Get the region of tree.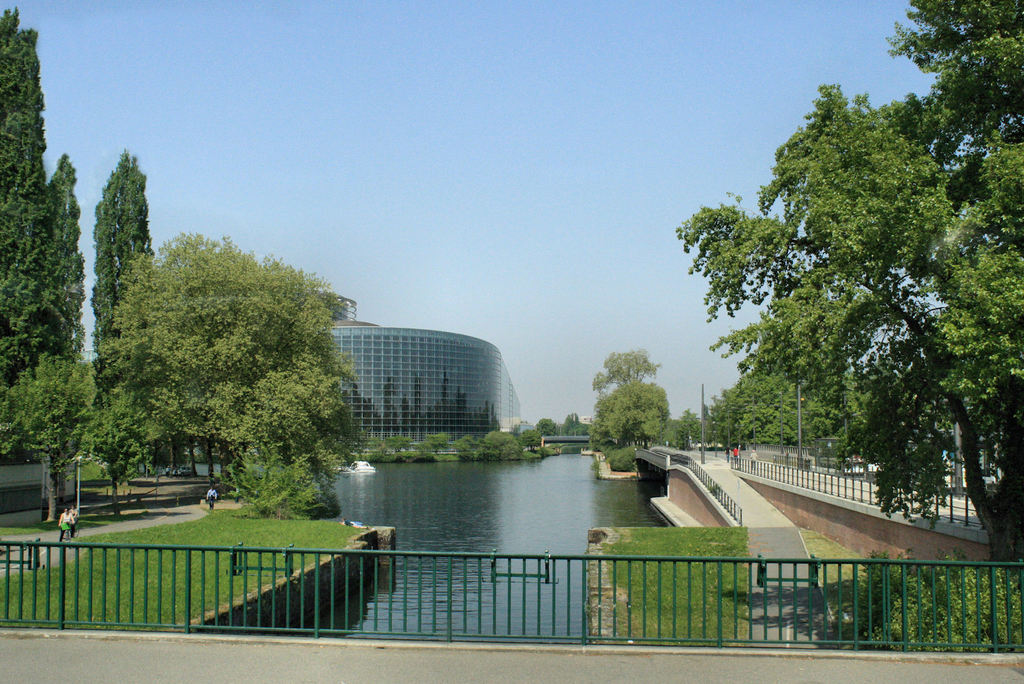
[94,147,160,349].
